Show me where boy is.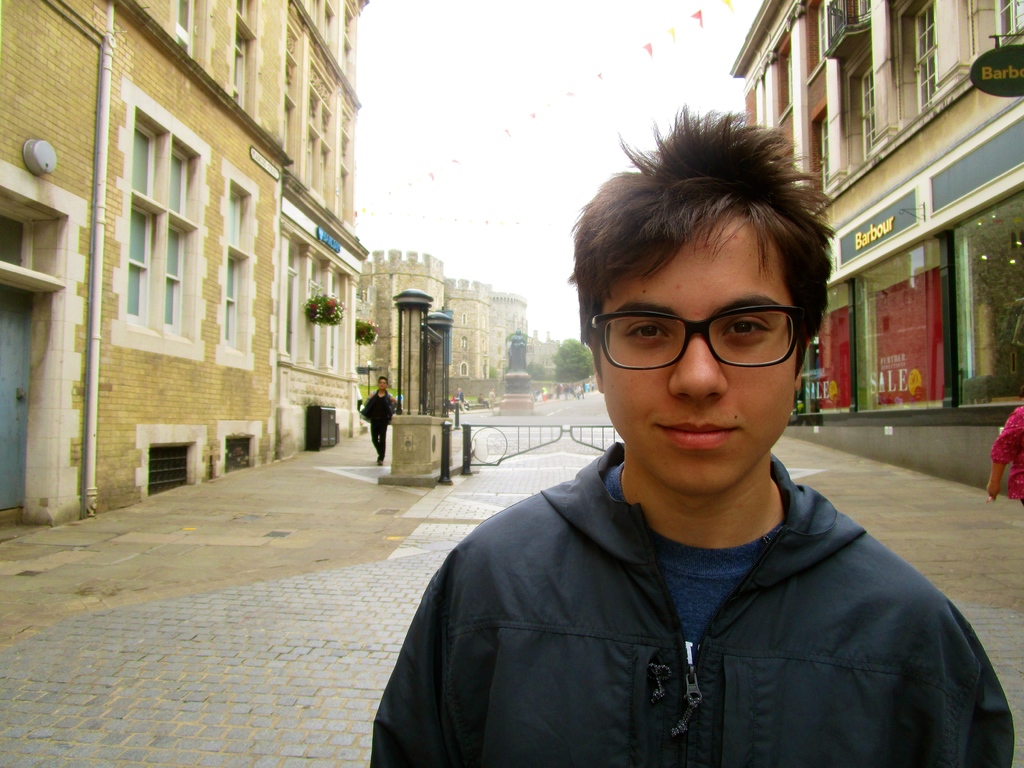
boy is at box(369, 110, 1012, 767).
